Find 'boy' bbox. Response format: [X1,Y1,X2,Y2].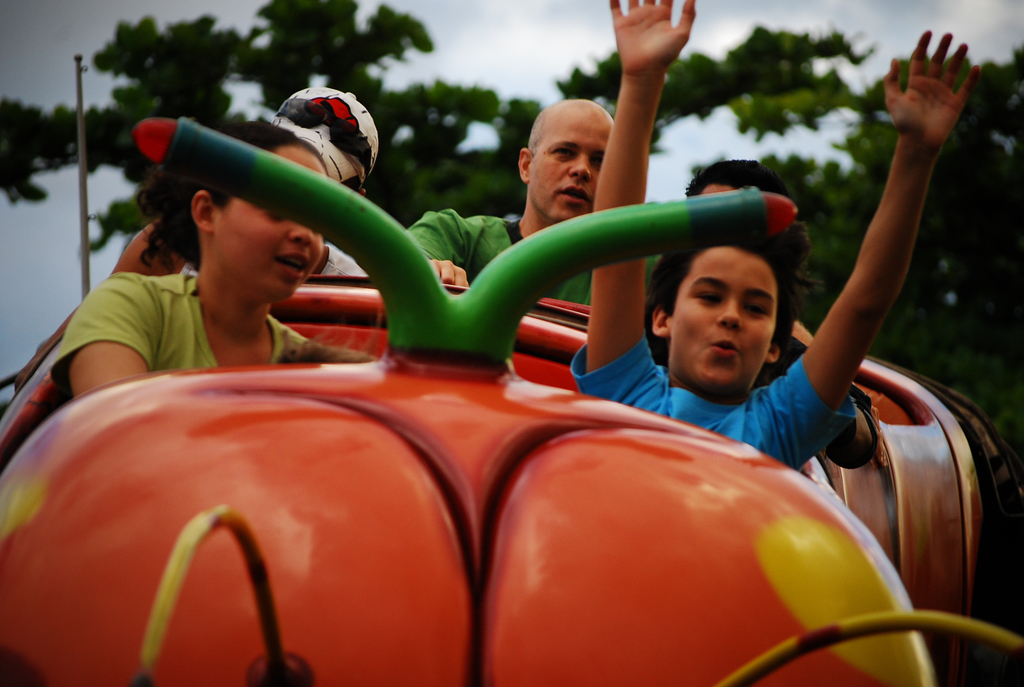
[569,0,979,470].
